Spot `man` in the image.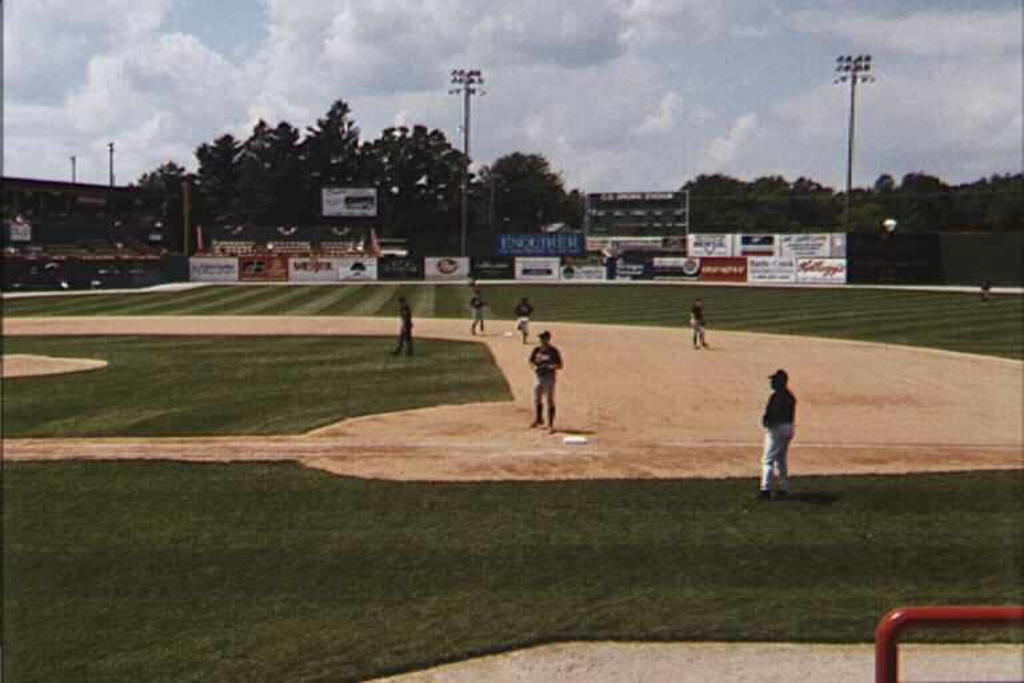
`man` found at crop(464, 284, 495, 344).
